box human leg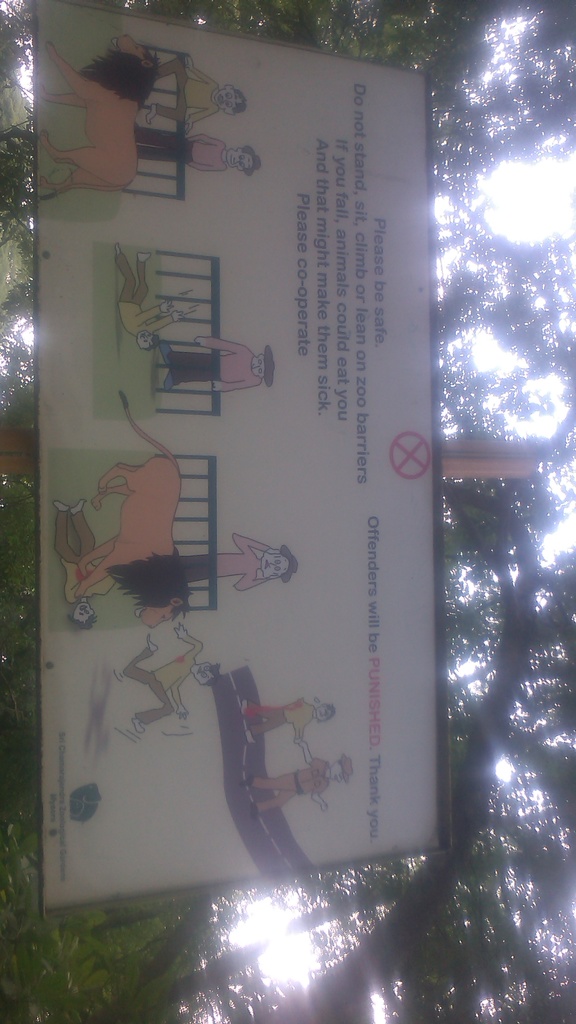
rect(237, 777, 289, 790)
